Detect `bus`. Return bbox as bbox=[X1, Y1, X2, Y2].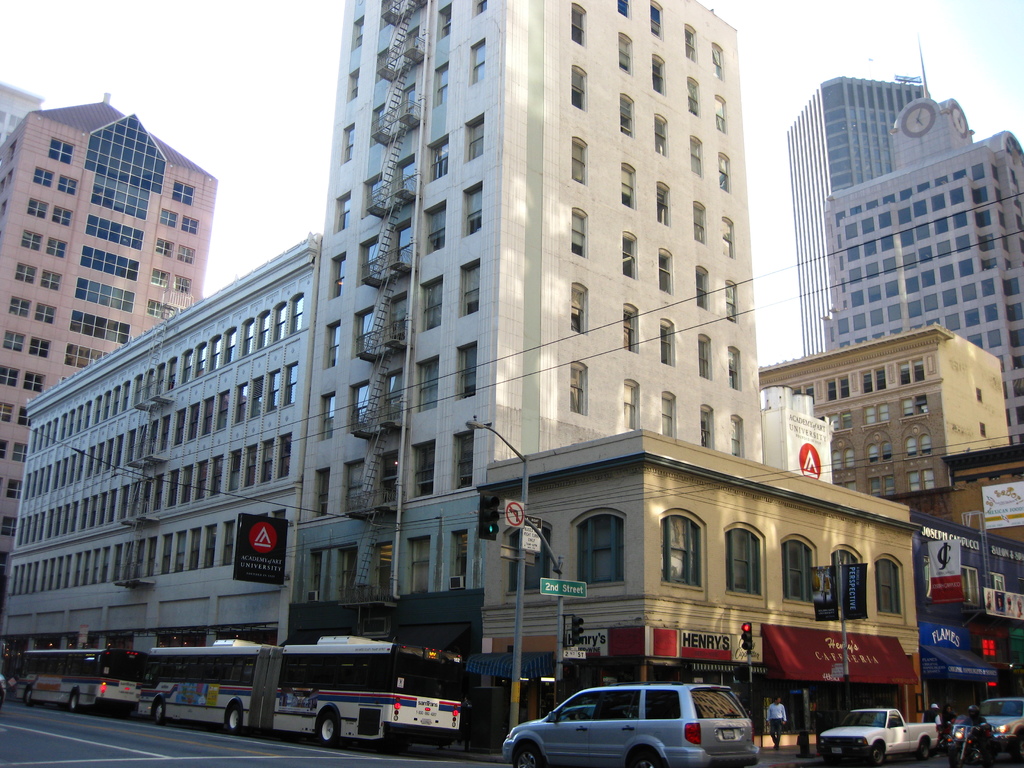
bbox=[134, 630, 467, 753].
